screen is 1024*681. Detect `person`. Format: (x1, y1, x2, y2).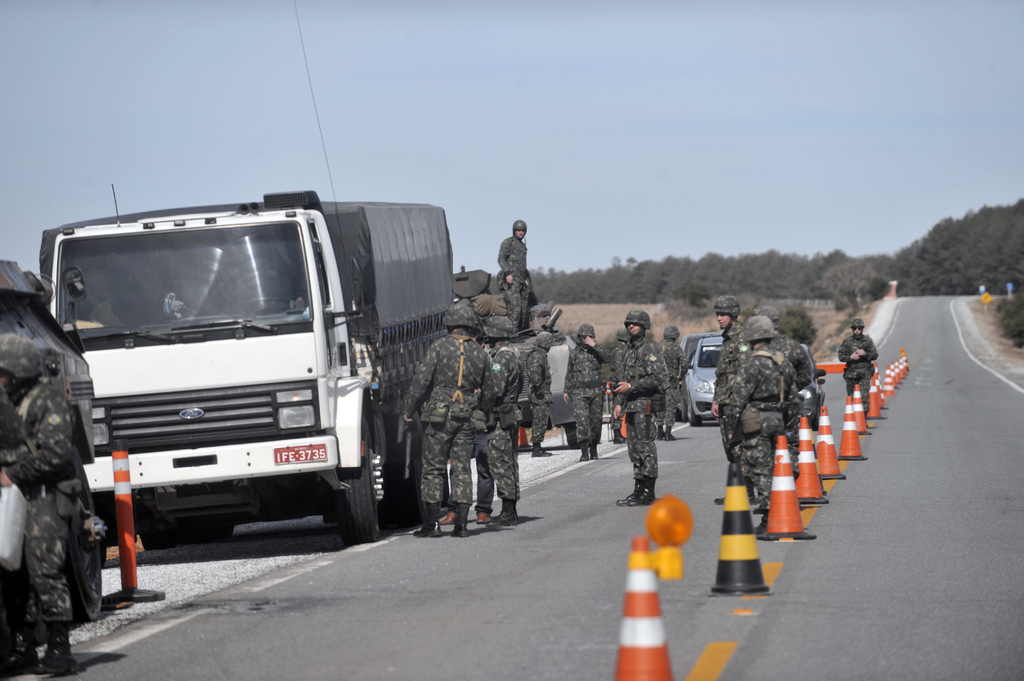
(499, 218, 531, 340).
